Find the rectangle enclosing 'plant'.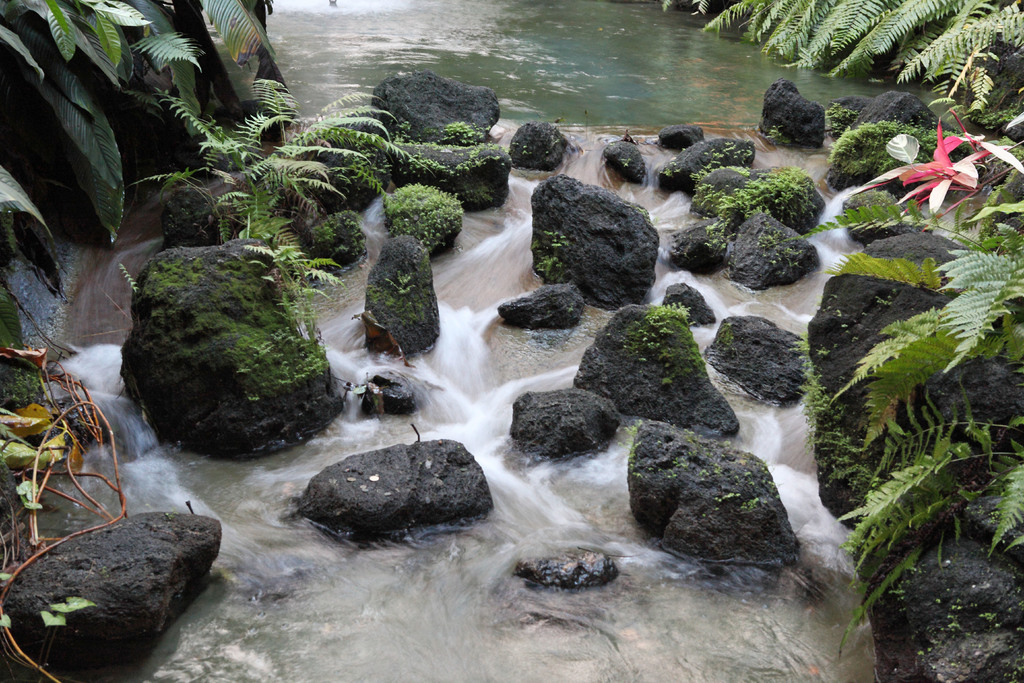
region(0, 0, 294, 308).
